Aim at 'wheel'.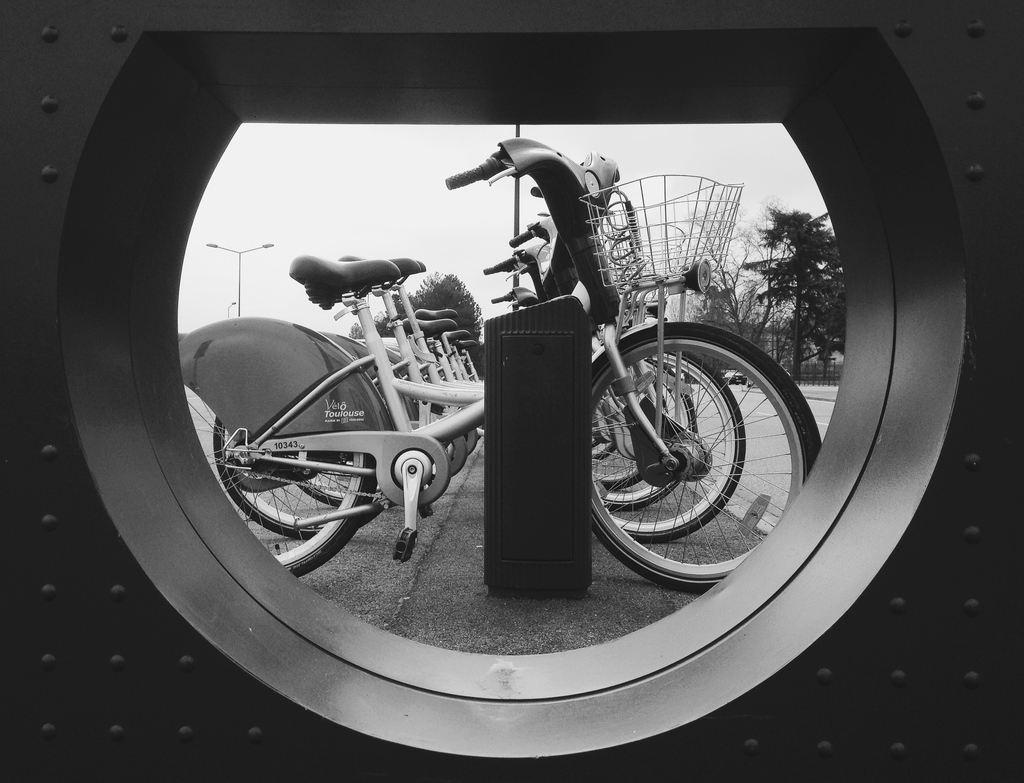
Aimed at crop(609, 351, 744, 535).
